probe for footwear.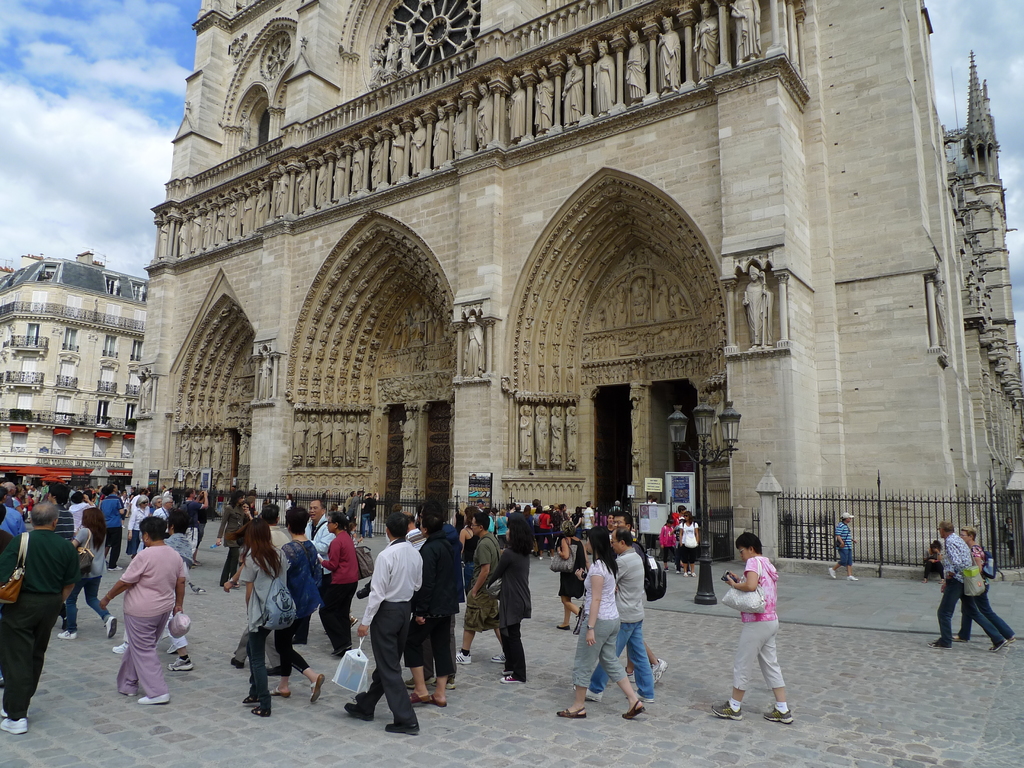
Probe result: 307:673:326:708.
